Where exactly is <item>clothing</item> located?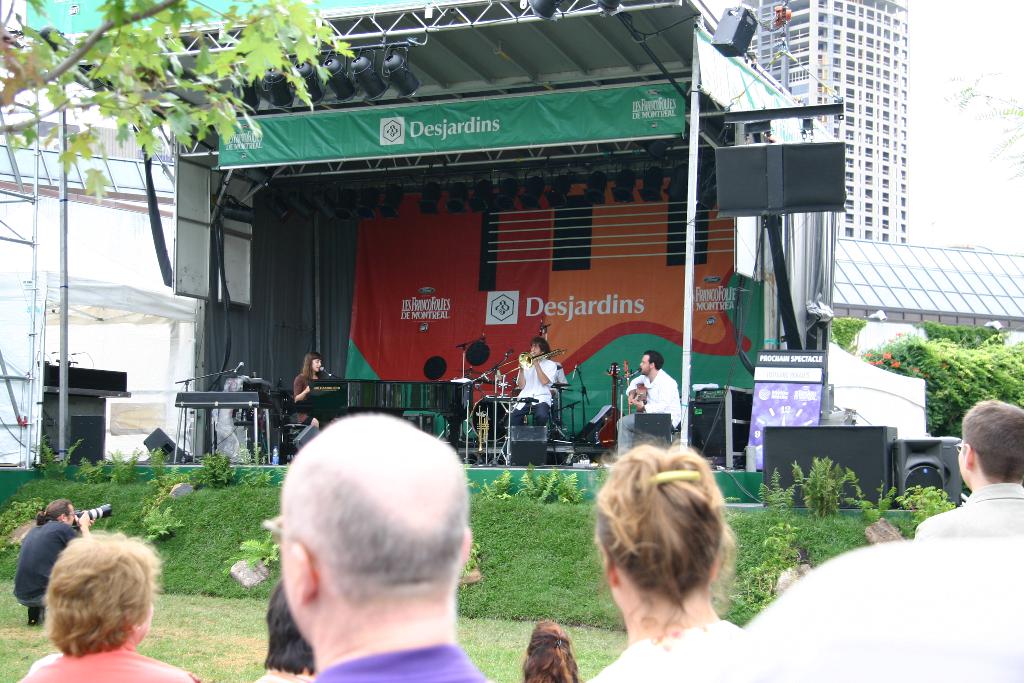
Its bounding box is detection(616, 367, 681, 454).
